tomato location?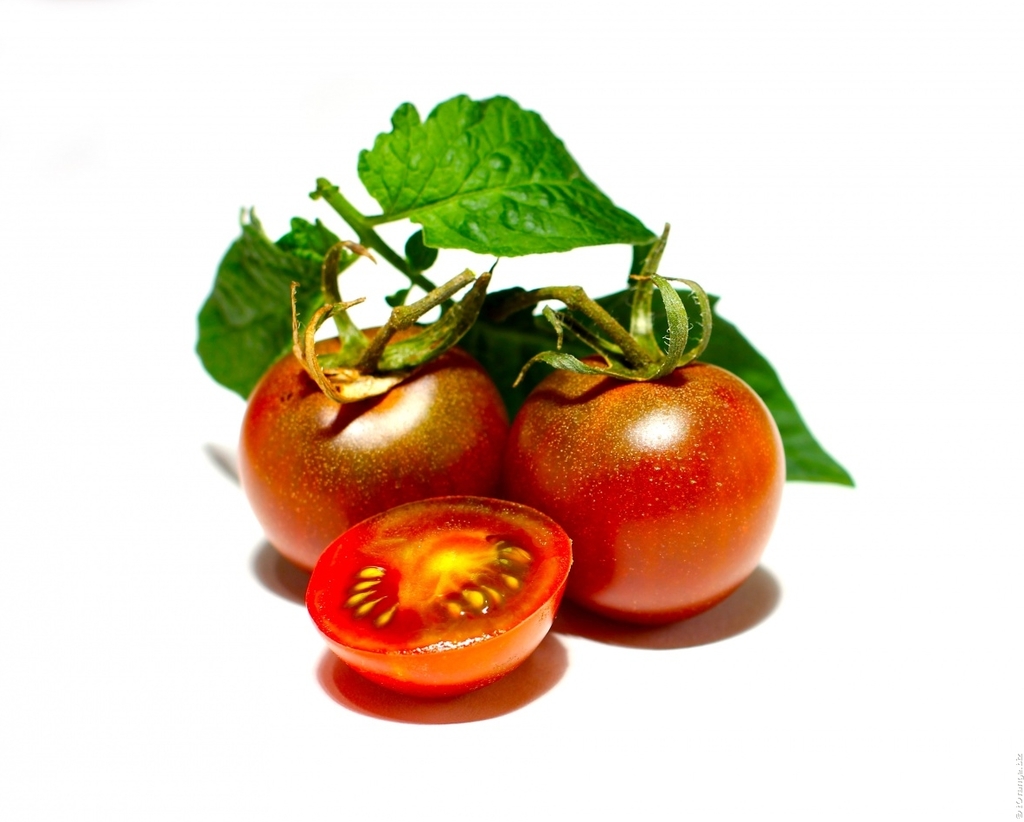
302, 489, 573, 698
